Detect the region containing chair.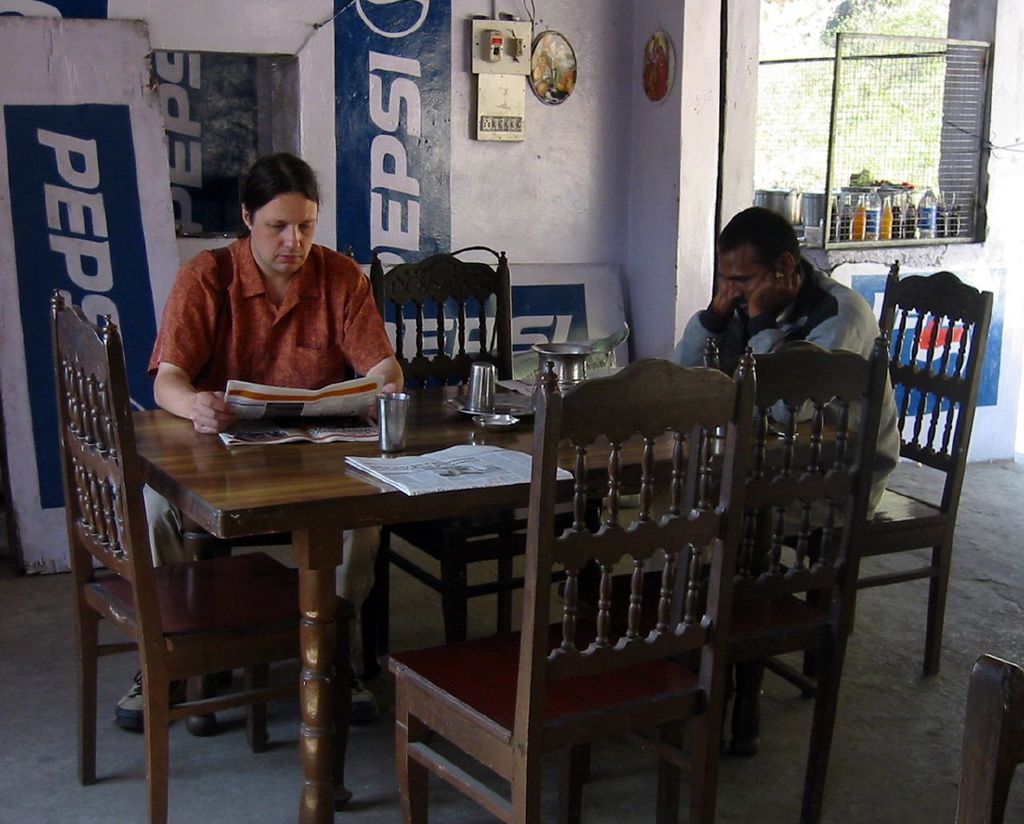
select_region(372, 243, 507, 641).
